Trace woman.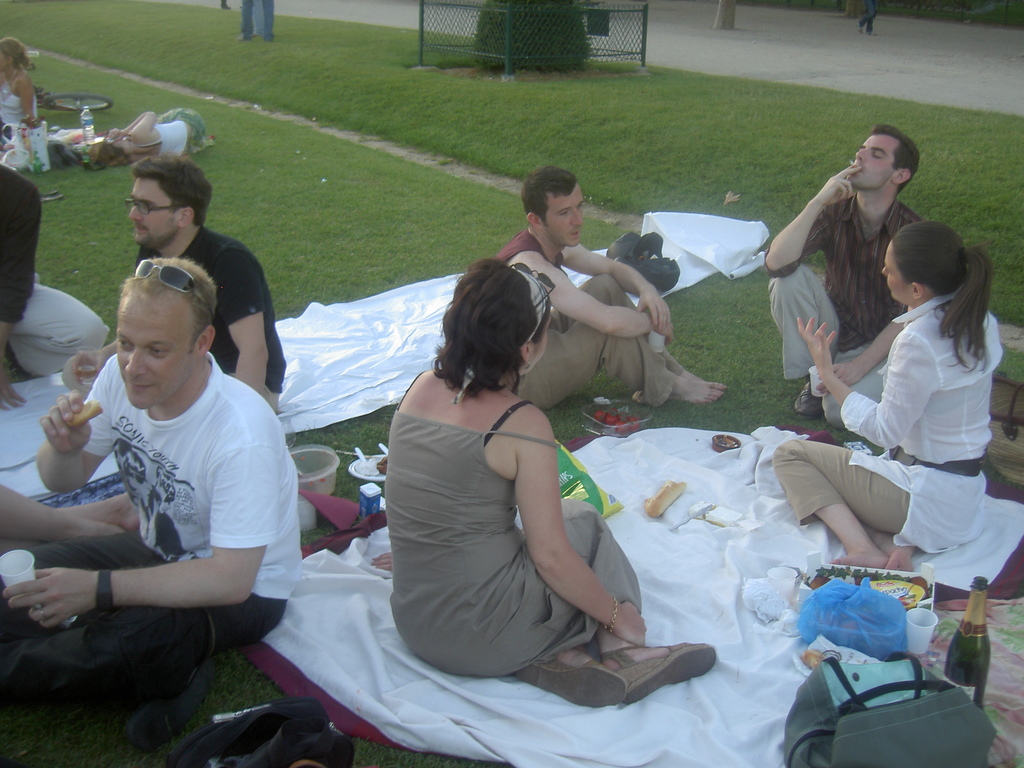
Traced to locate(774, 226, 1004, 575).
